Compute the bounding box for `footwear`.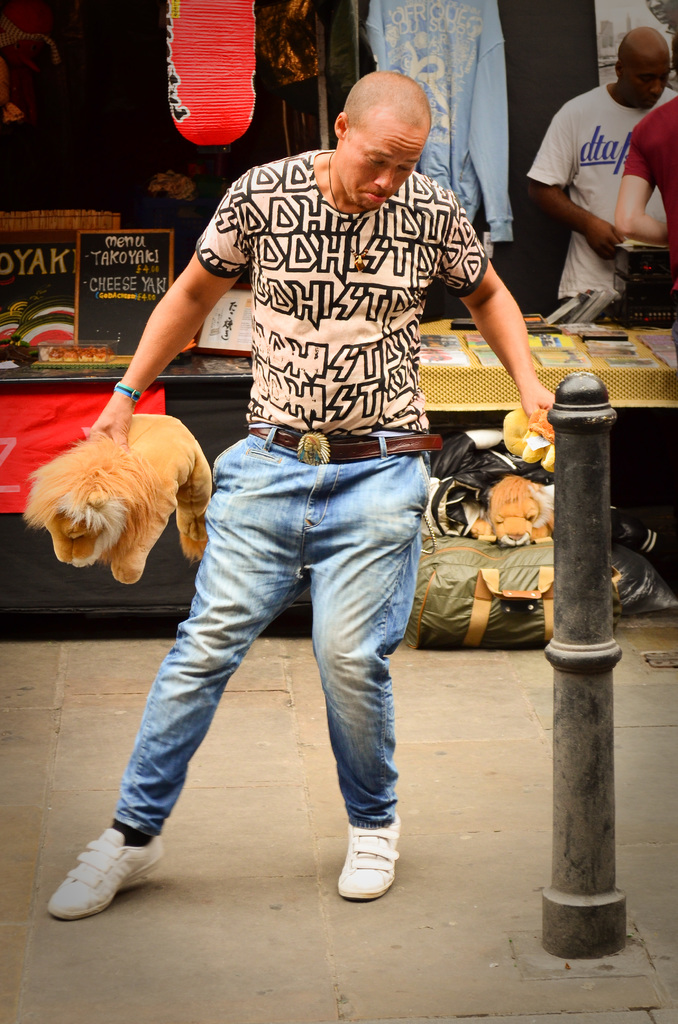
{"left": 45, "top": 819, "right": 166, "bottom": 915}.
